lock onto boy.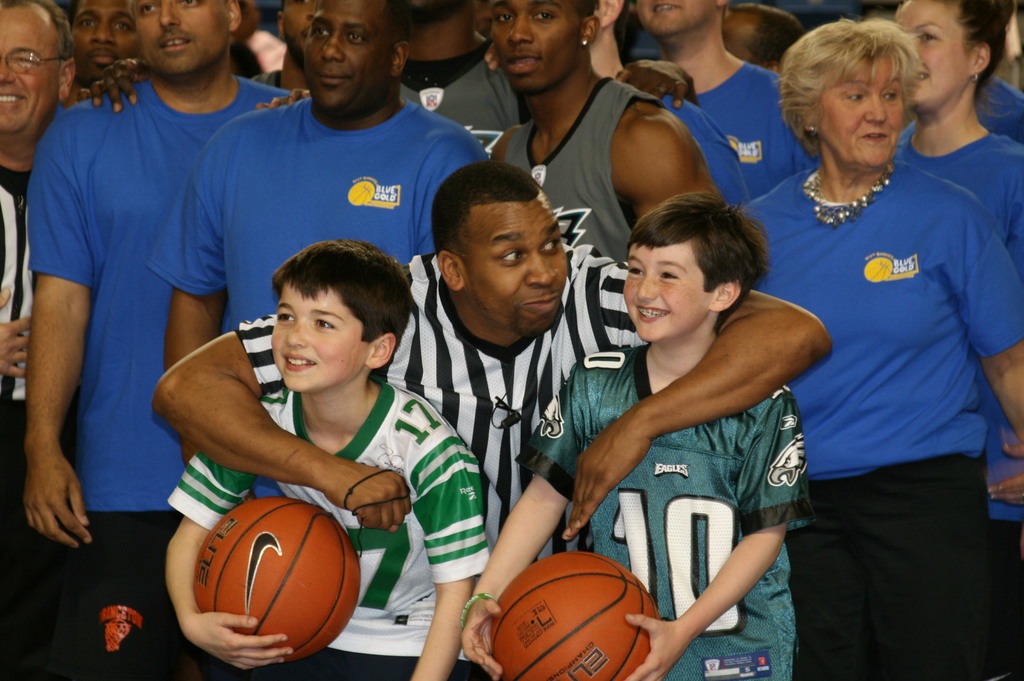
Locked: <region>462, 193, 820, 680</region>.
